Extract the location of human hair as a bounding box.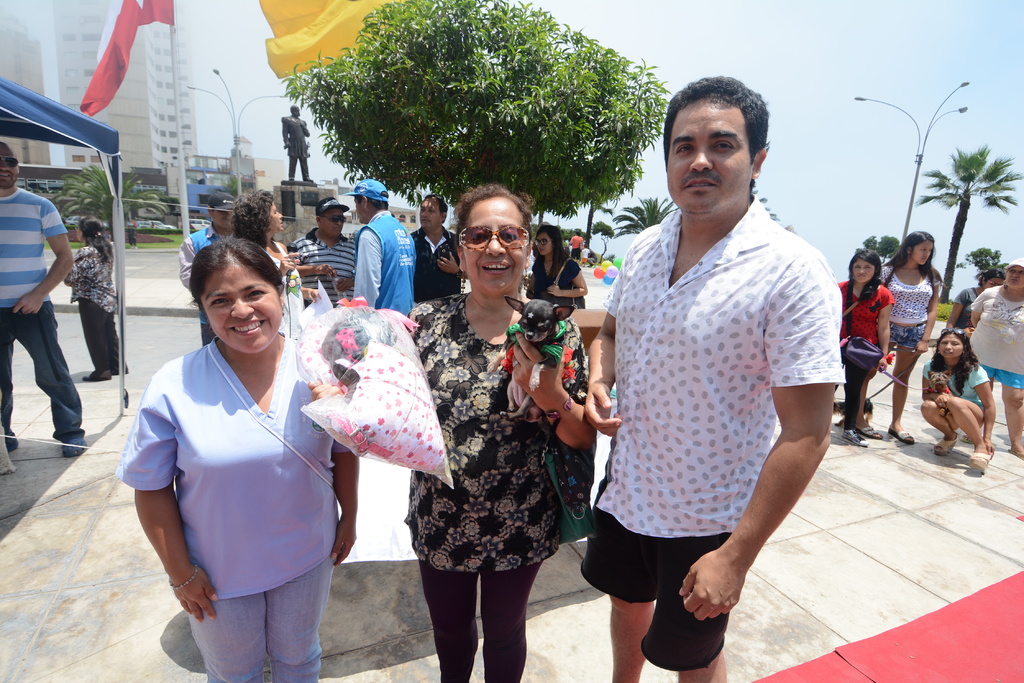
(929,328,981,399).
